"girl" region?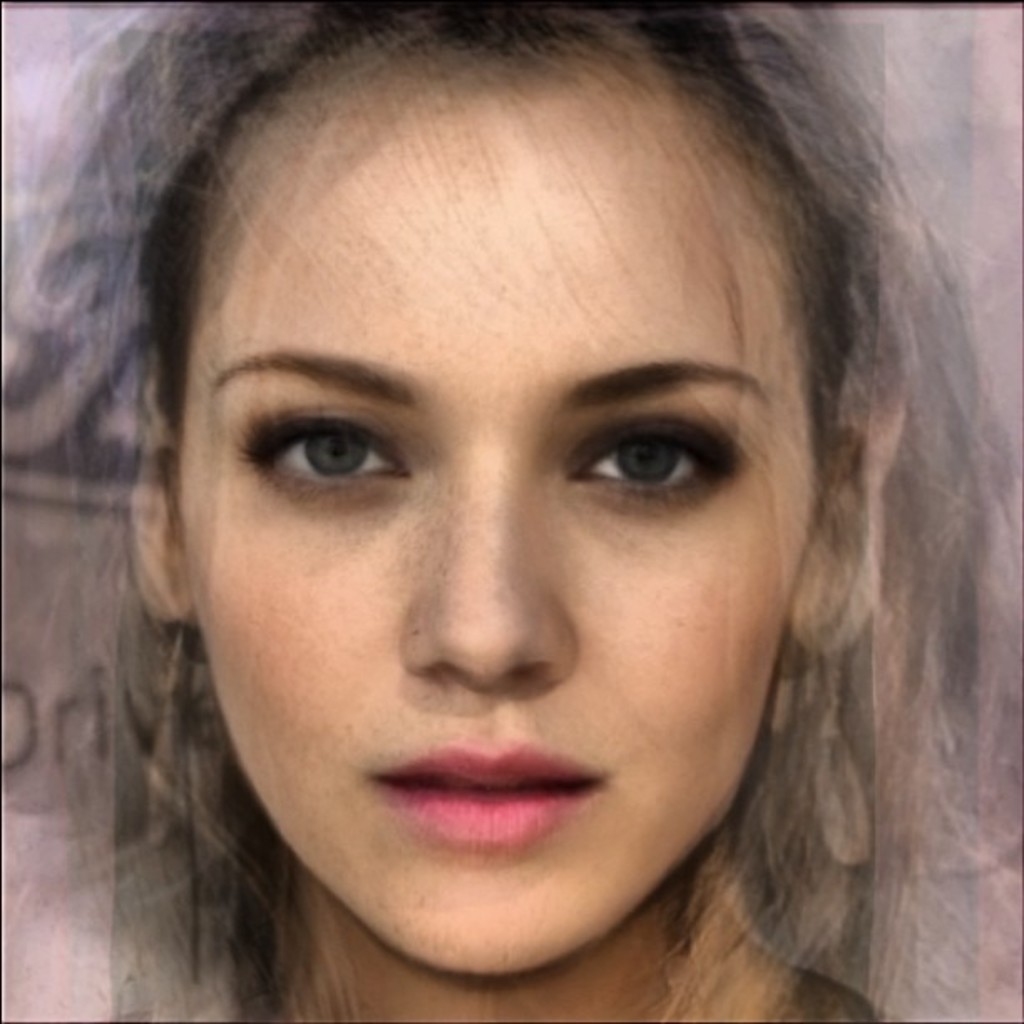
bbox(0, 0, 1022, 1022)
